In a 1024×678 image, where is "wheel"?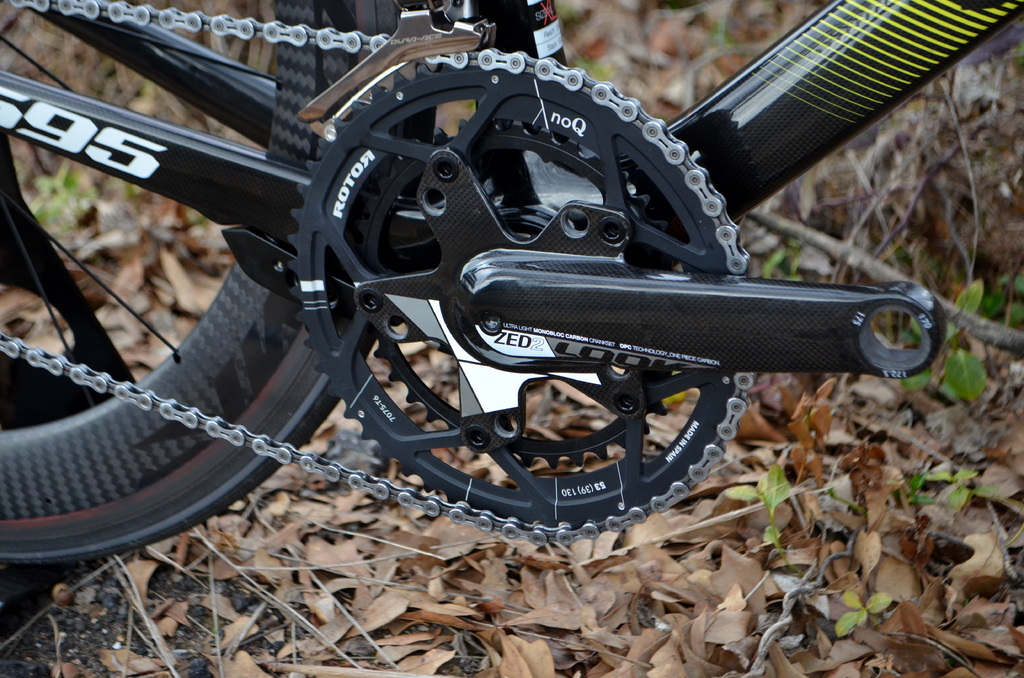
l=0, t=0, r=467, b=564.
